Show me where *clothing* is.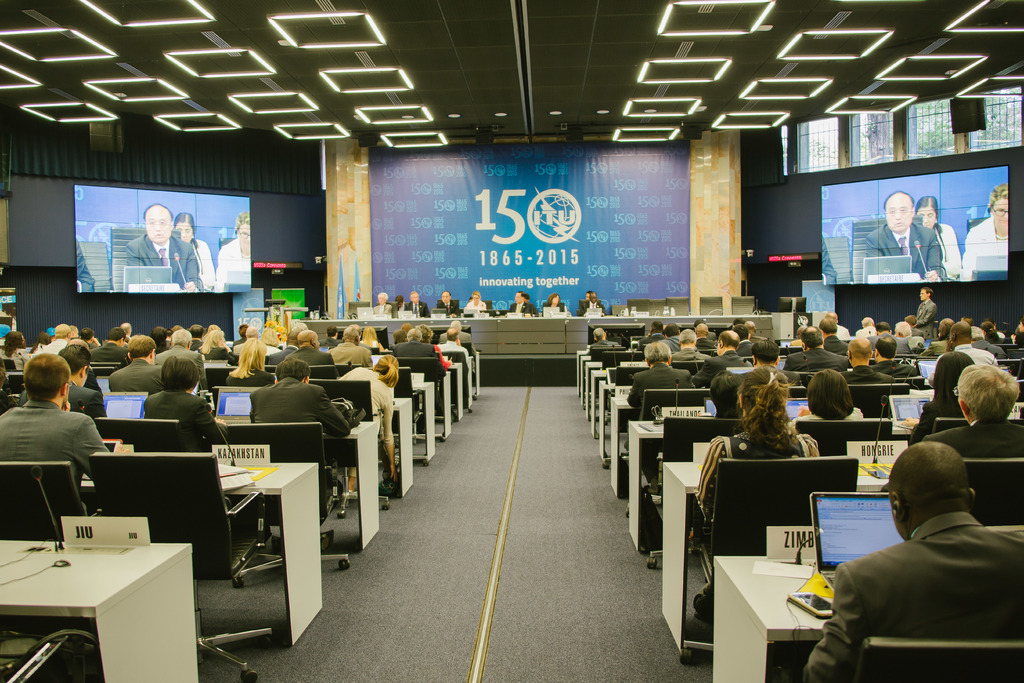
*clothing* is at <box>216,238,253,295</box>.
